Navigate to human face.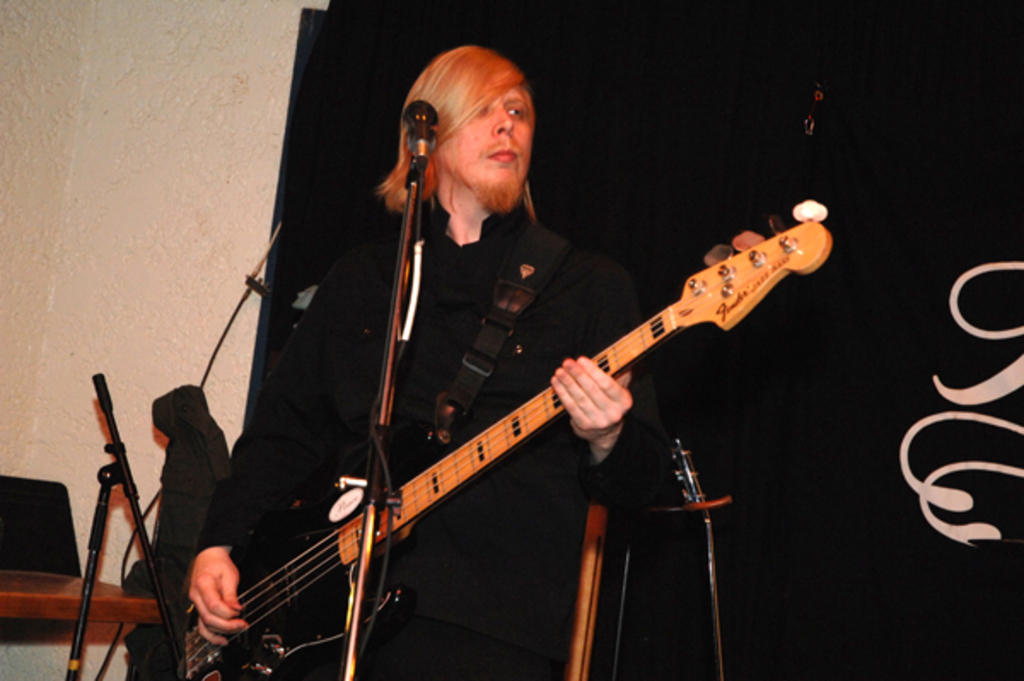
Navigation target: 449, 84, 534, 188.
